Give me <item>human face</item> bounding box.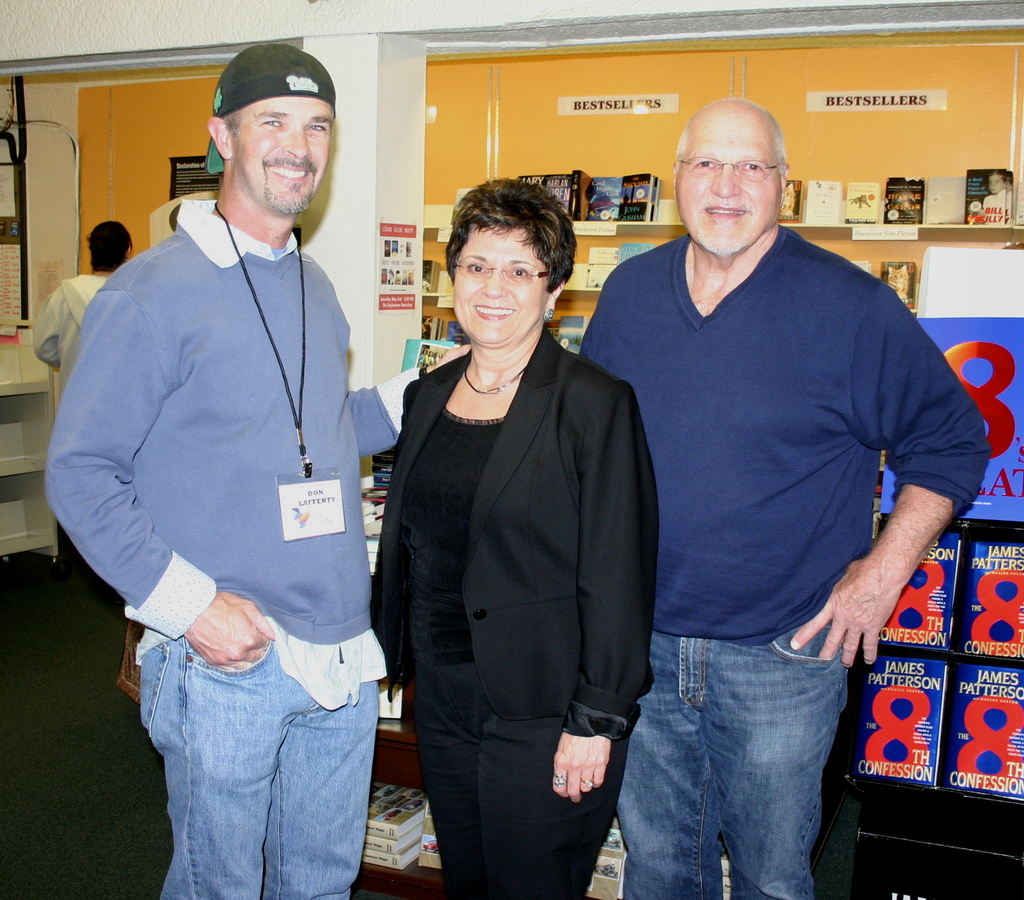
[x1=988, y1=175, x2=1004, y2=197].
